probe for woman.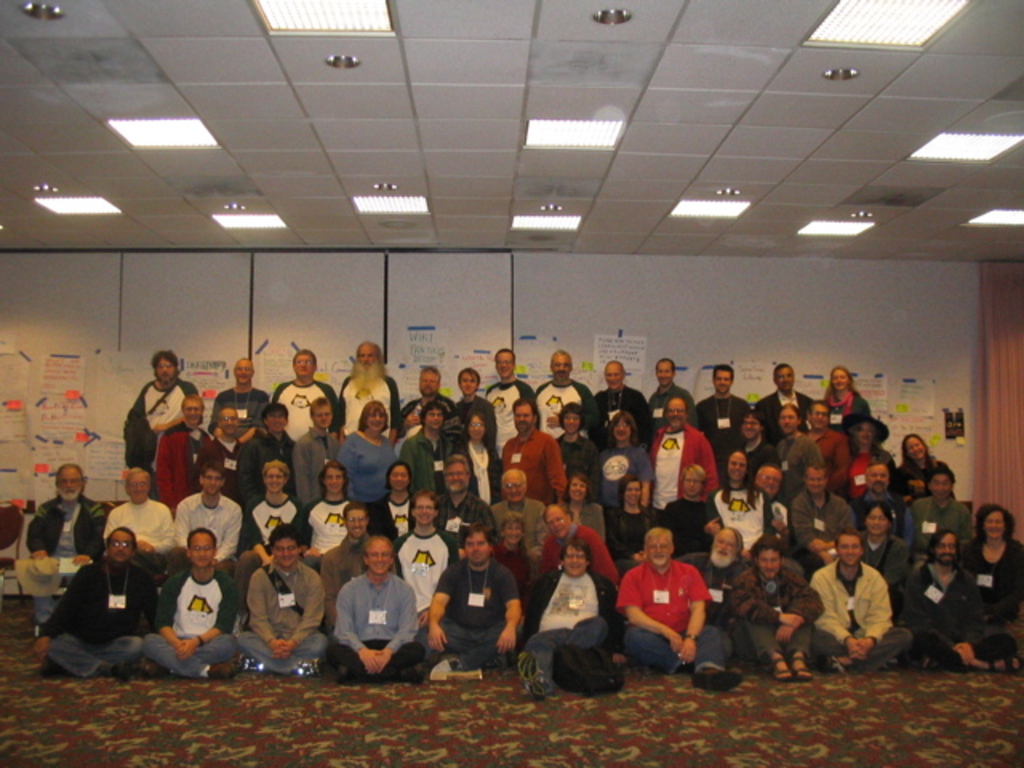
Probe result: pyautogui.locateOnScreen(370, 461, 418, 544).
